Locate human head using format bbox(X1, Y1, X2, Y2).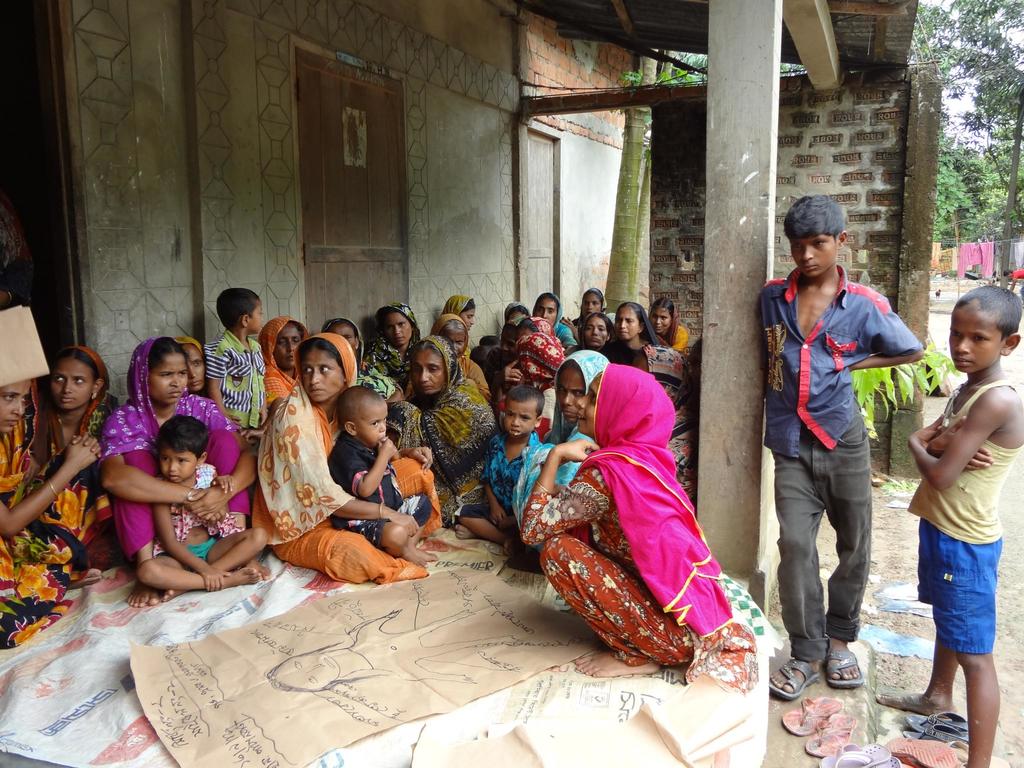
bbox(502, 383, 547, 438).
